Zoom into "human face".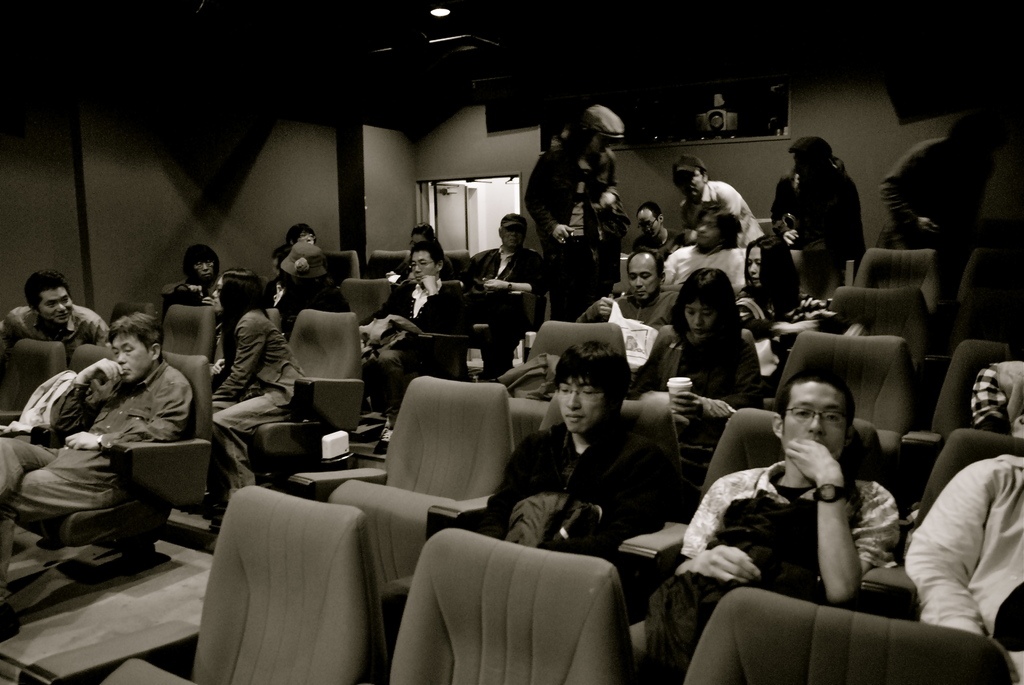
Zoom target: 589/130/617/153.
